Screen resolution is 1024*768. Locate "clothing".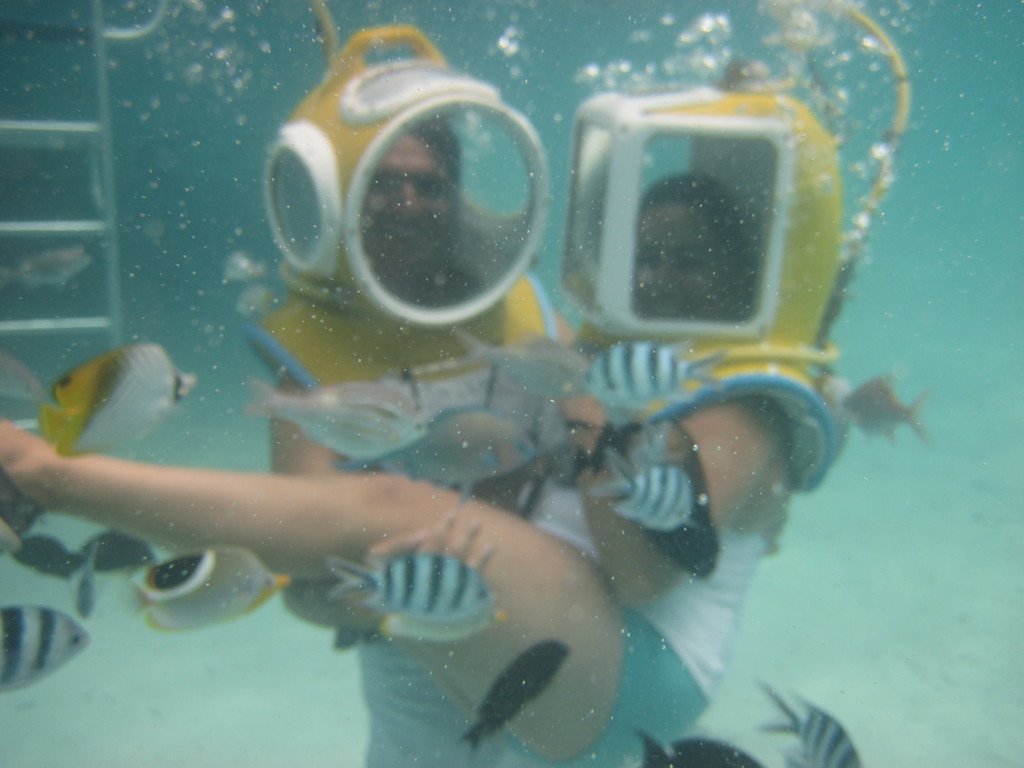
[left=516, top=475, right=770, bottom=767].
